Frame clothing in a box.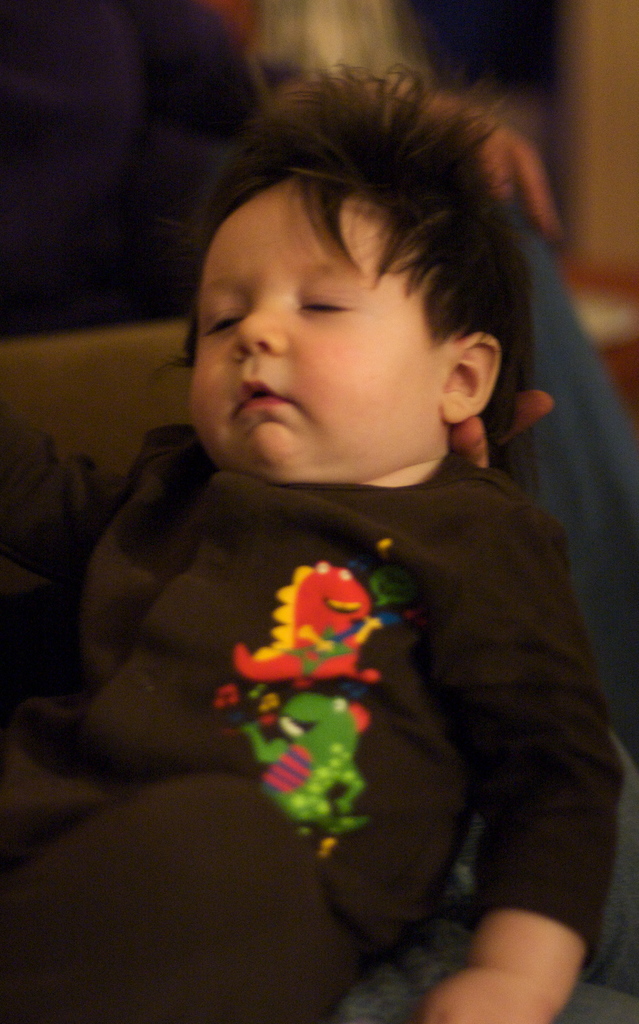
box=[0, 0, 638, 771].
